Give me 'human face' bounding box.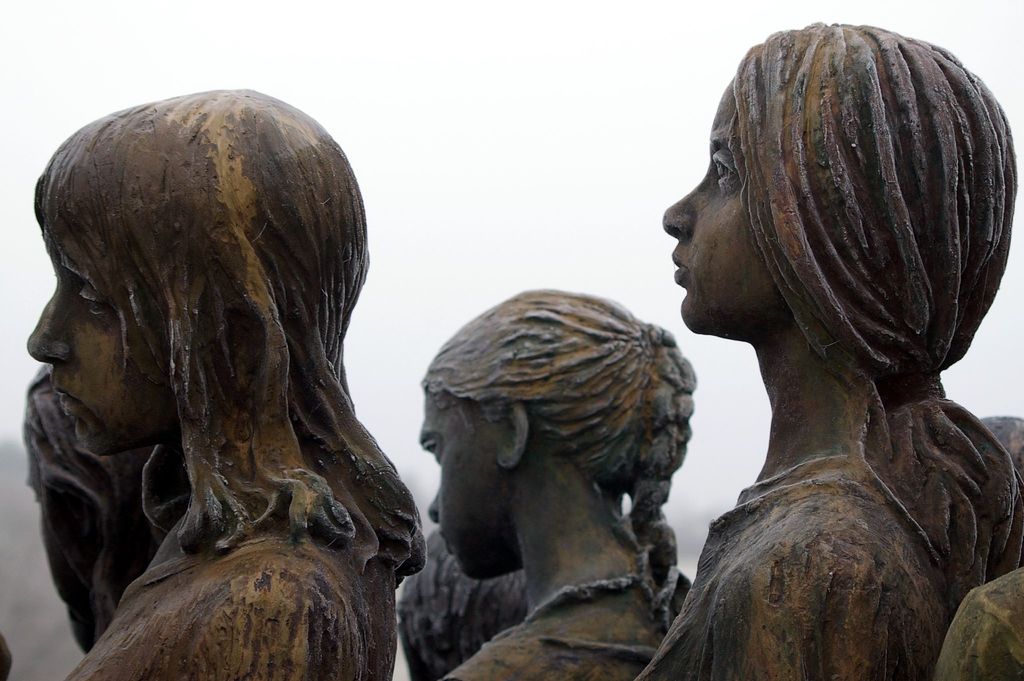
crop(417, 391, 521, 584).
